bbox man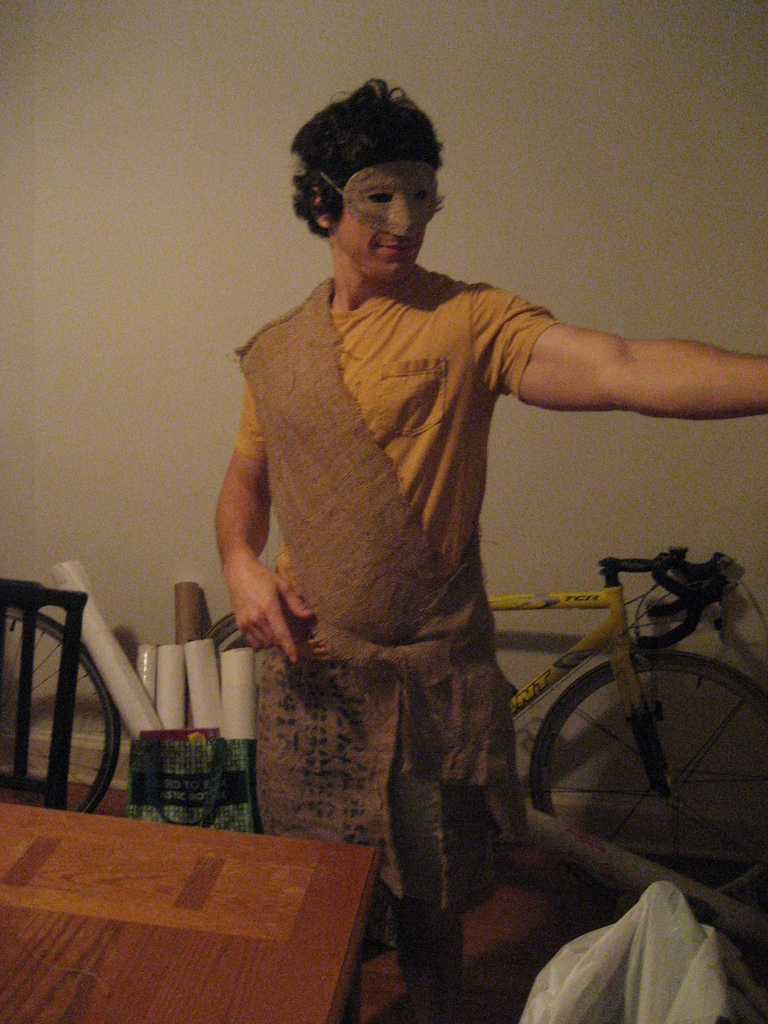
186/99/708/929
